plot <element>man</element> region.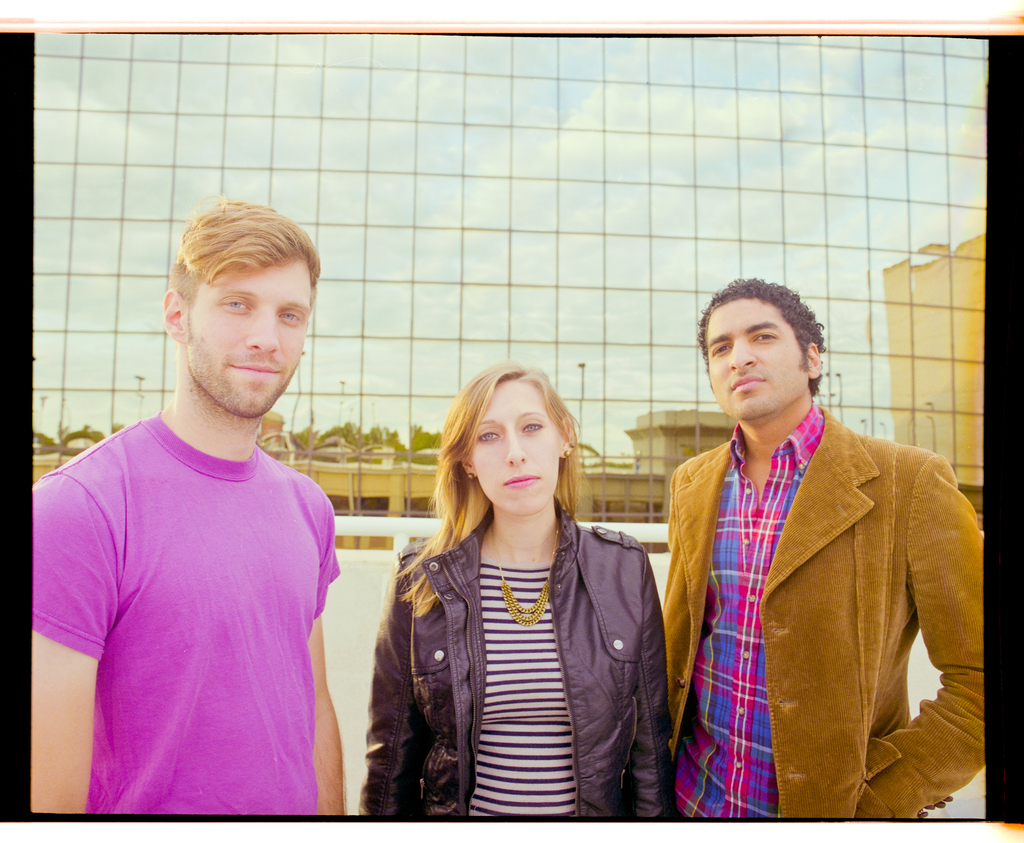
Plotted at 659/280/989/812.
